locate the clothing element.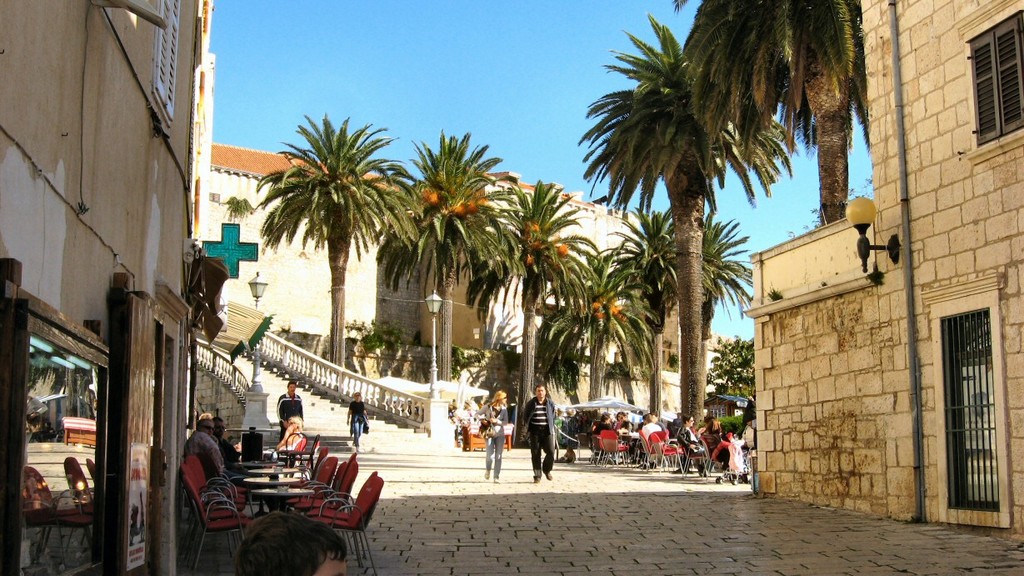
Element bbox: x1=166, y1=428, x2=228, y2=492.
